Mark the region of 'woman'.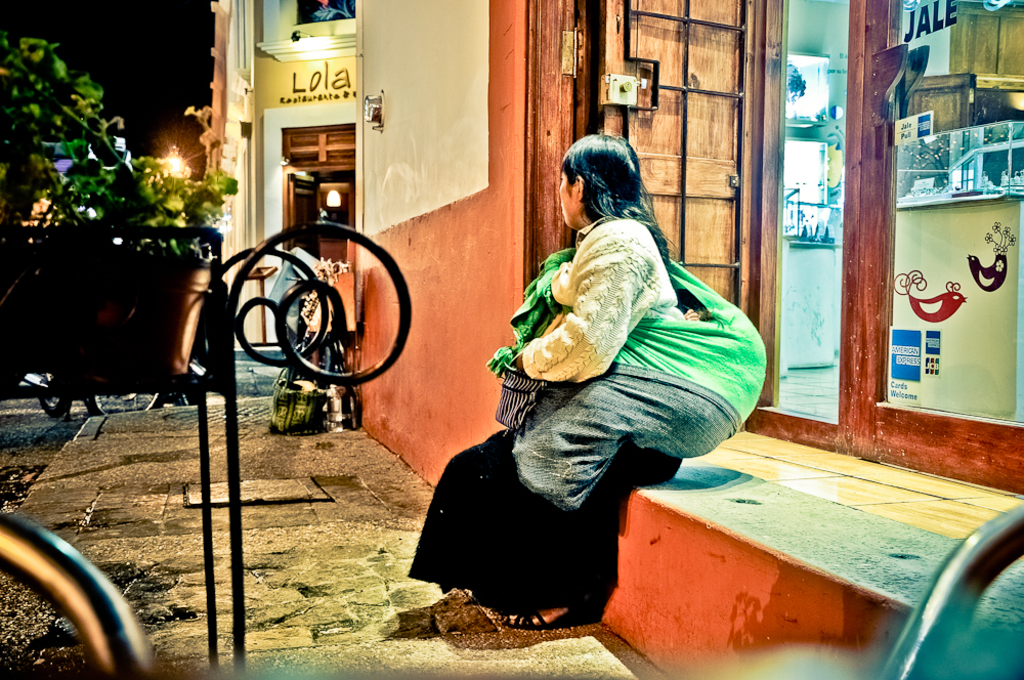
Region: (439,140,762,614).
